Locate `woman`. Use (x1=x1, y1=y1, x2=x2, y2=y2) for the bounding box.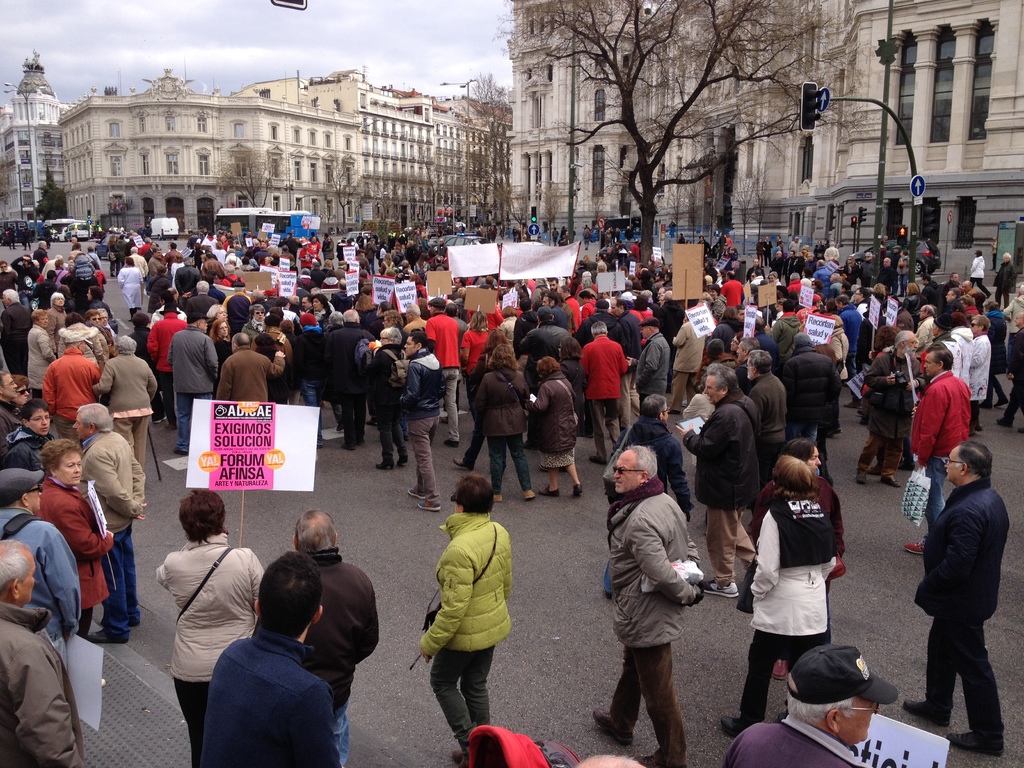
(x1=554, y1=328, x2=594, y2=436).
